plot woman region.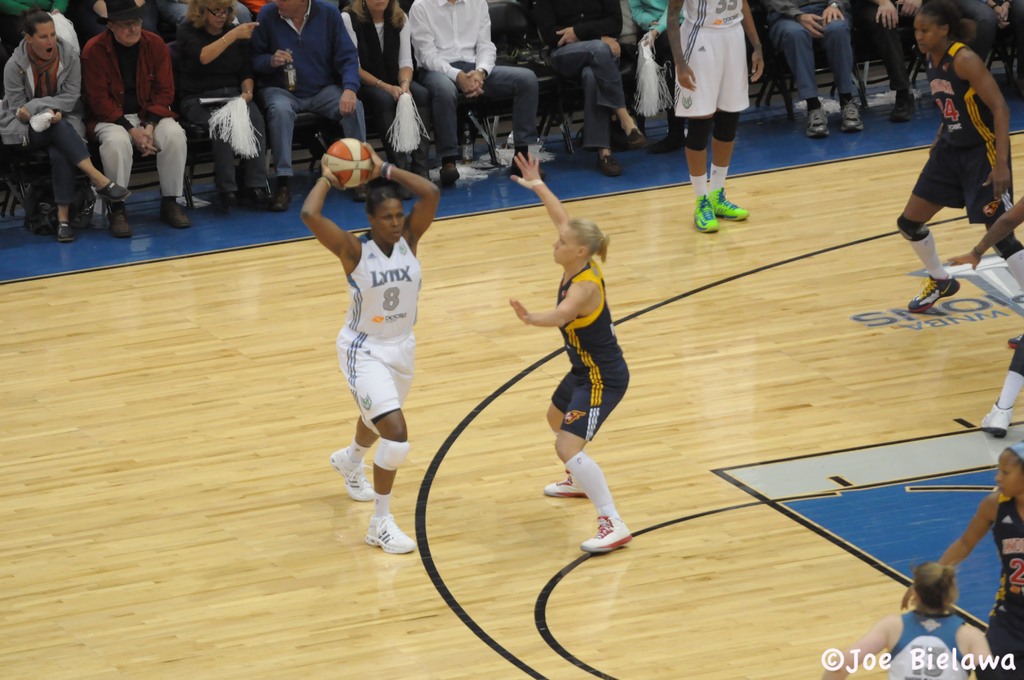
Plotted at locate(897, 441, 1023, 679).
